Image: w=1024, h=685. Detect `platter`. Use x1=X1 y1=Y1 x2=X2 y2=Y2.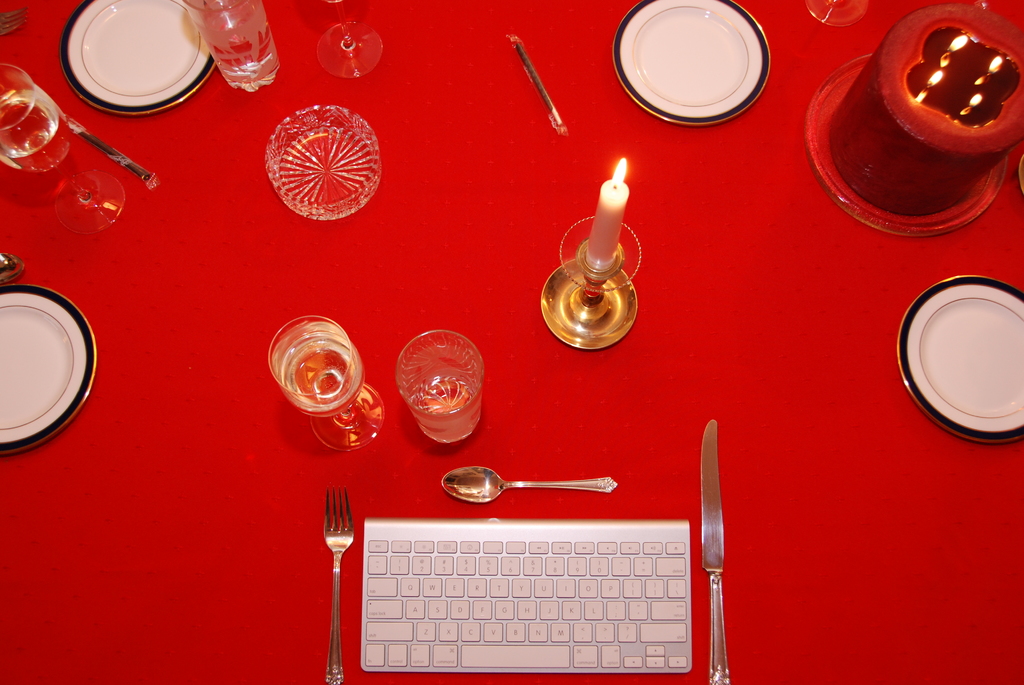
x1=0 y1=288 x2=99 y2=453.
